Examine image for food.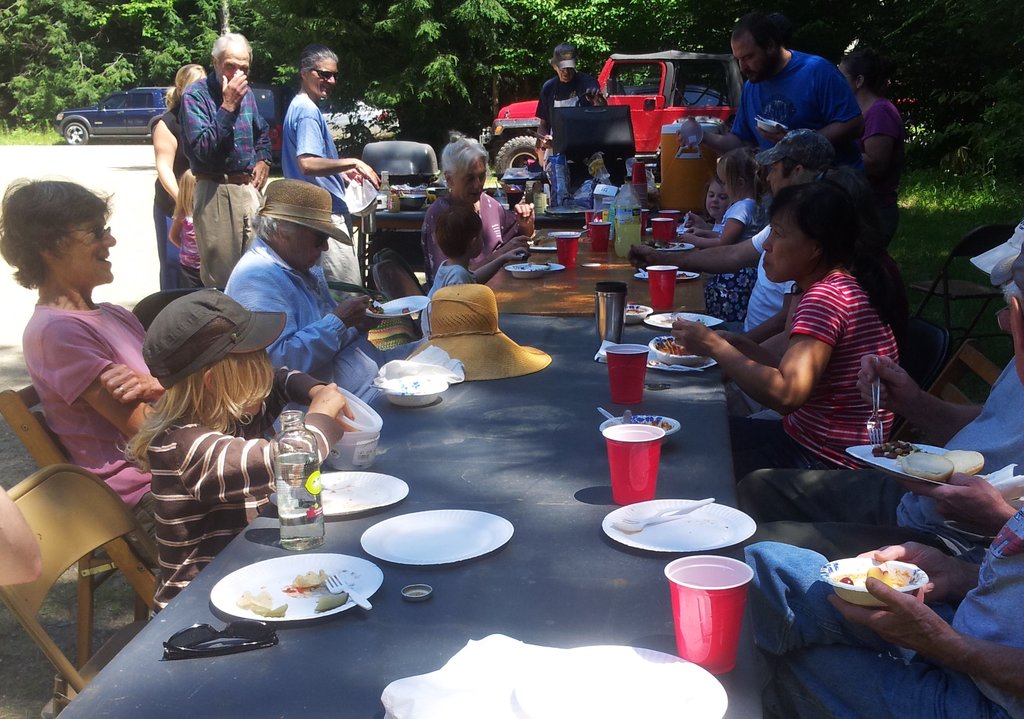
Examination result: 368/300/386/313.
